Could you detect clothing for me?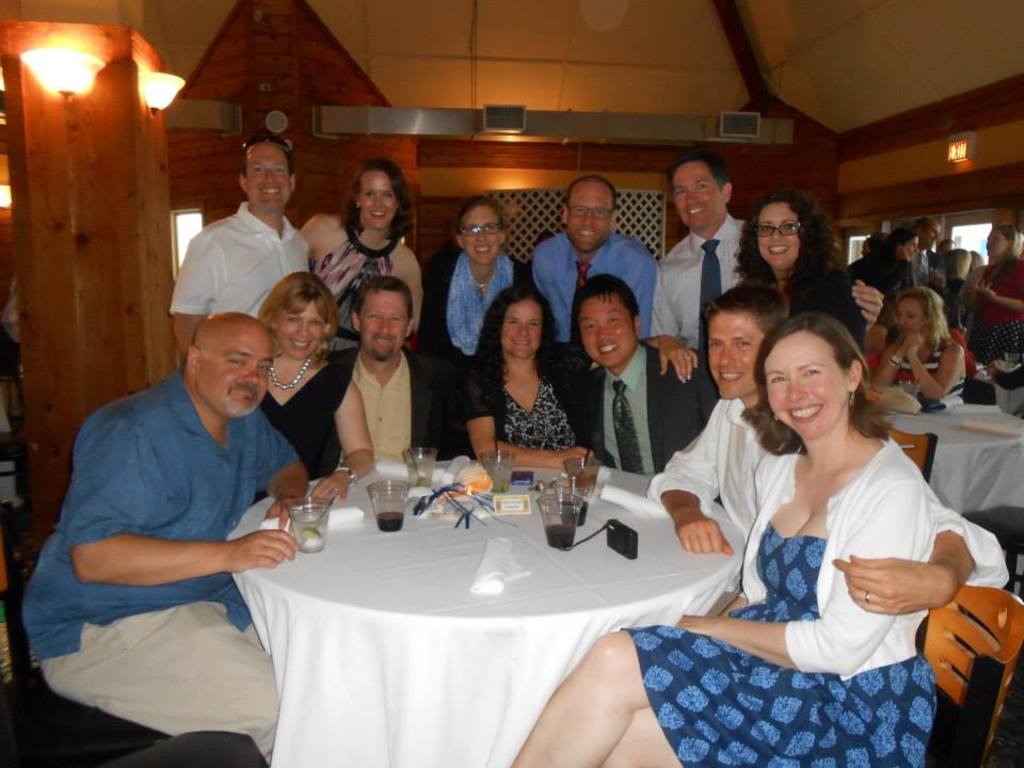
Detection result: 511, 442, 927, 767.
